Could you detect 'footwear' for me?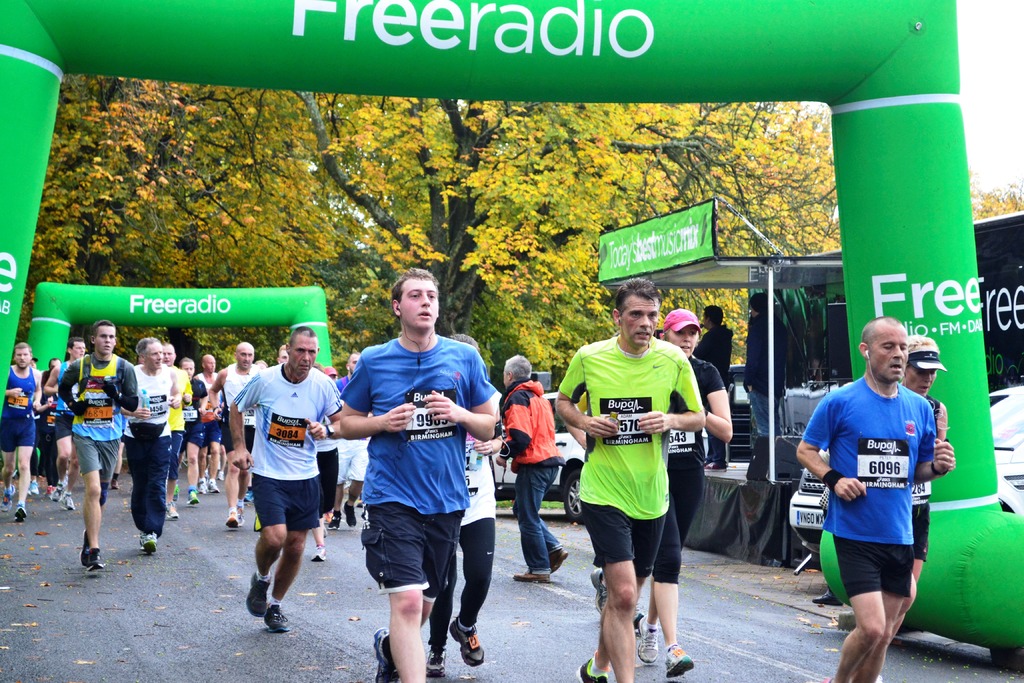
Detection result: (left=49, top=483, right=68, bottom=502).
